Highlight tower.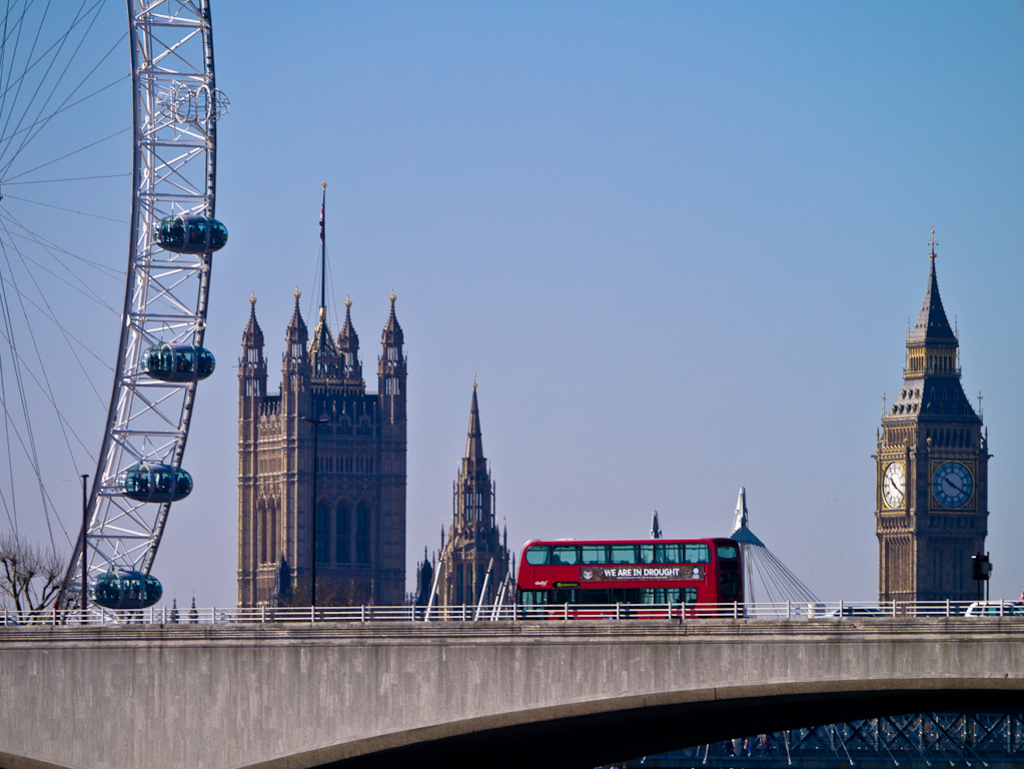
Highlighted region: detection(237, 286, 408, 614).
